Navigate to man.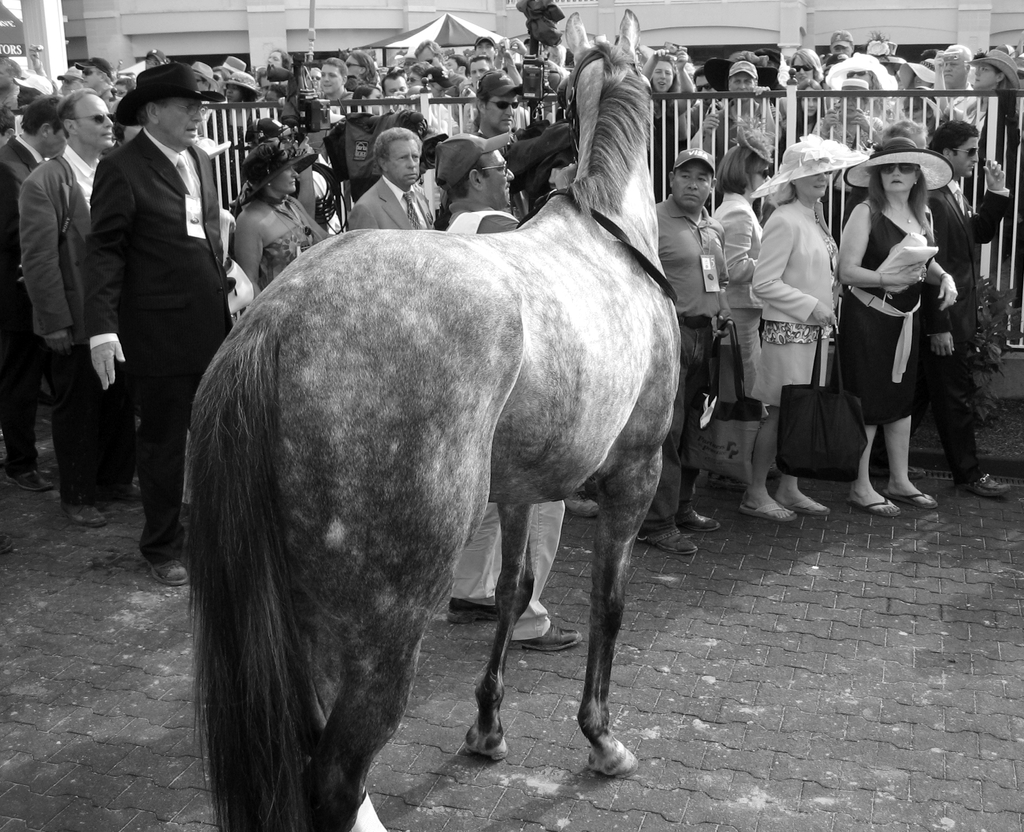
Navigation target: (56, 69, 83, 93).
